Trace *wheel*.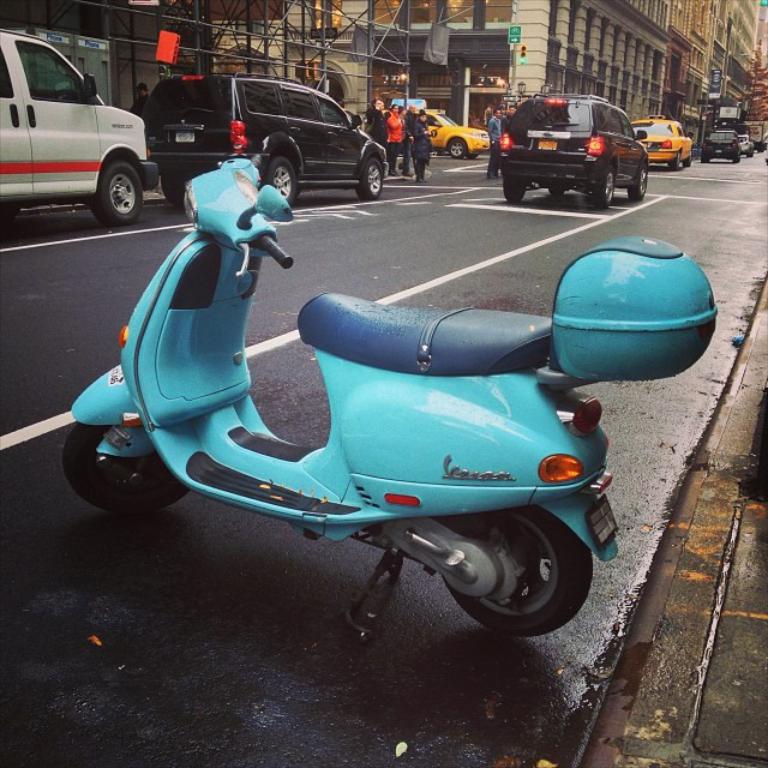
Traced to crop(589, 168, 616, 209).
